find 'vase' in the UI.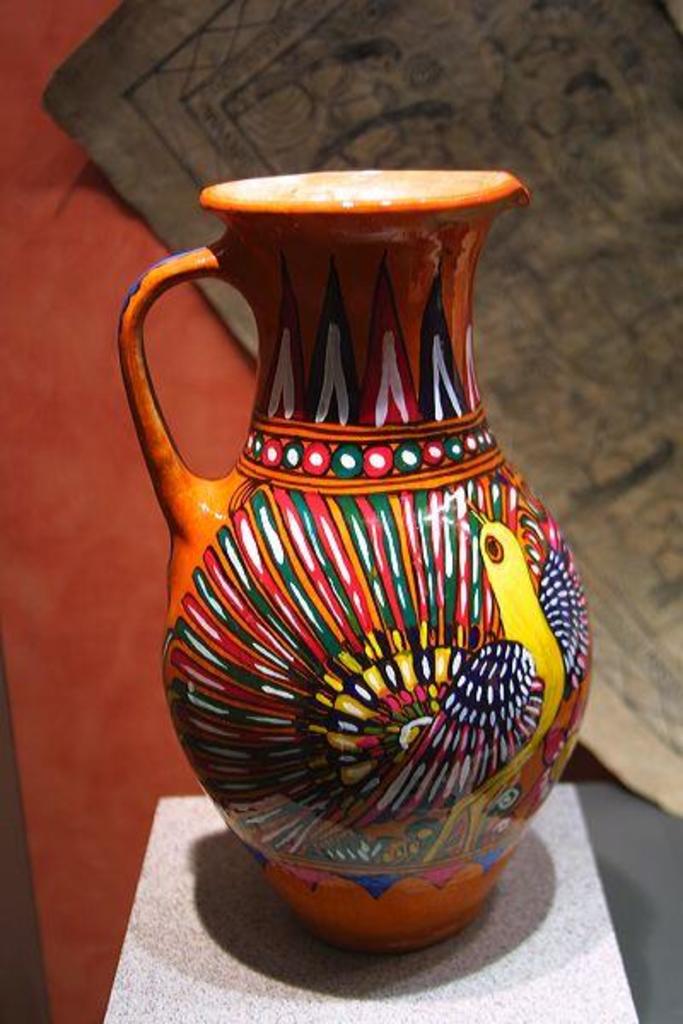
UI element at bbox=[111, 164, 593, 957].
